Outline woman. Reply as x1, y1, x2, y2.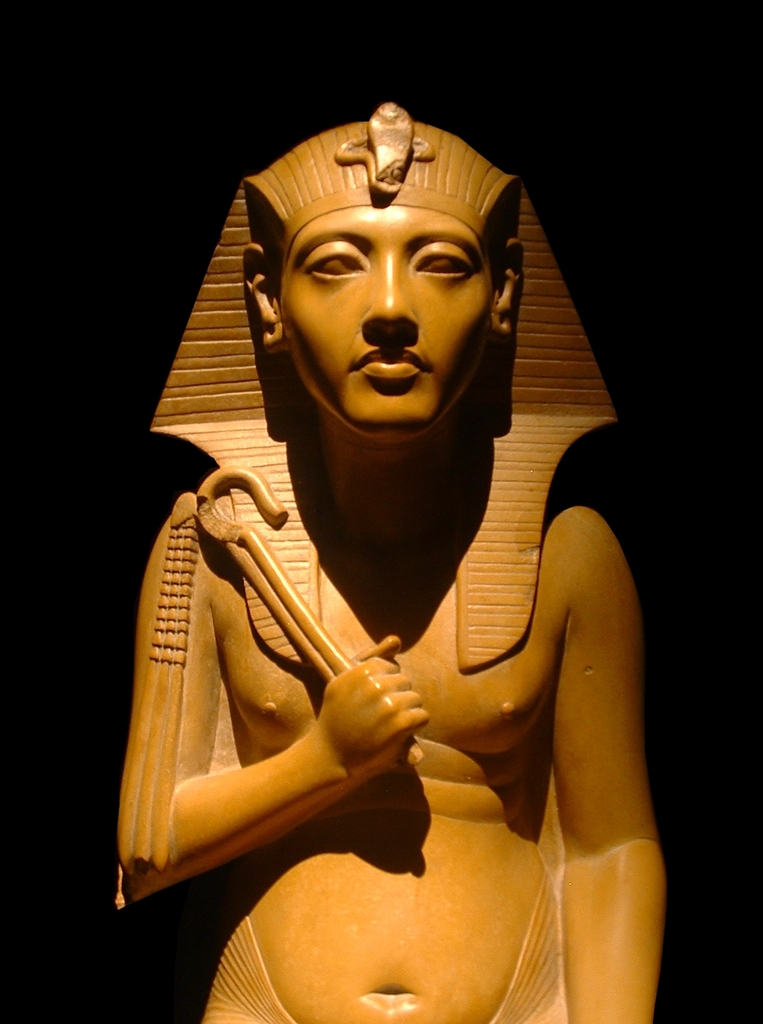
109, 85, 685, 987.
